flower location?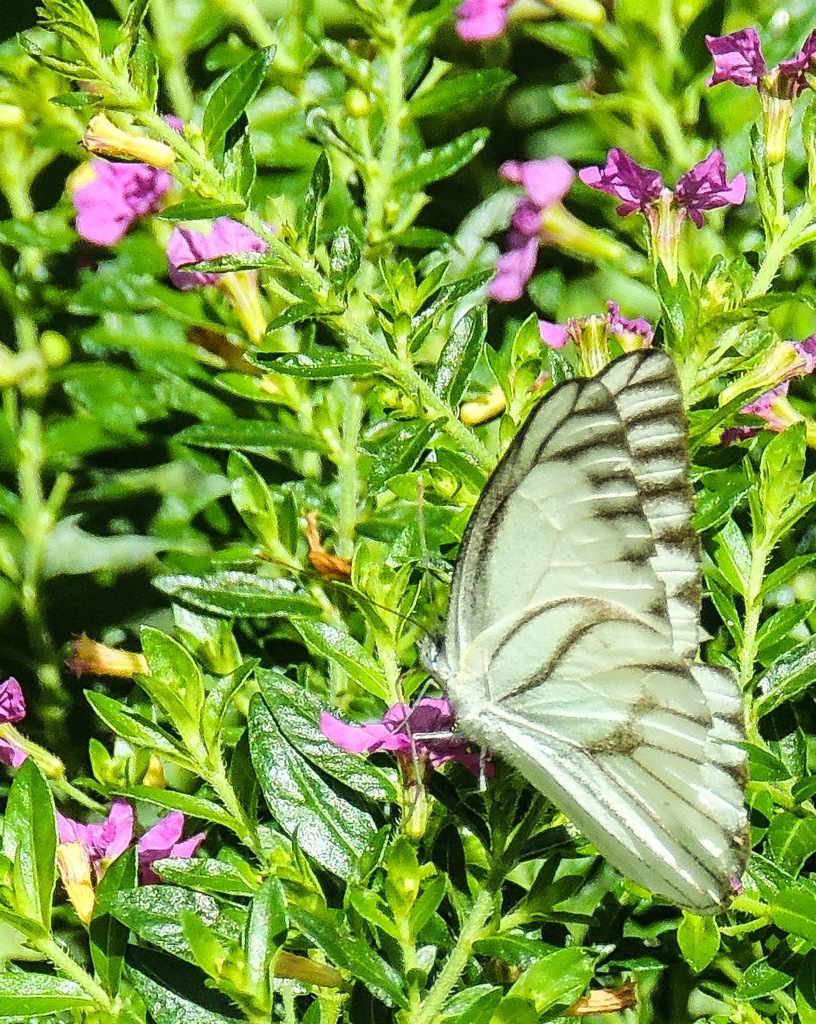
left=0, top=680, right=38, bottom=778
